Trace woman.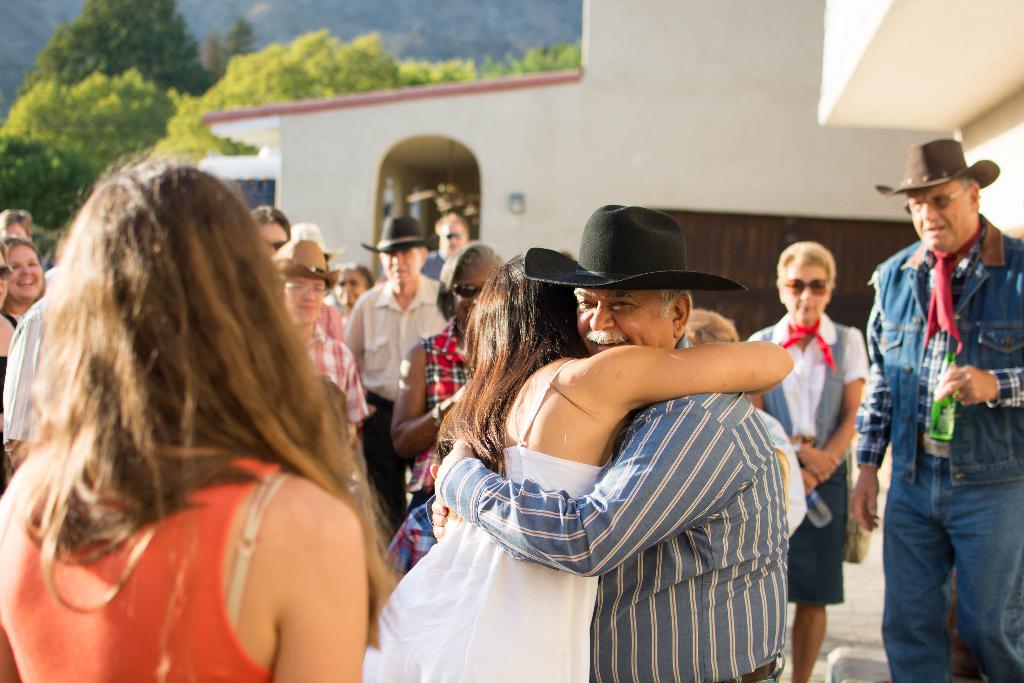
Traced to 394:197:817:673.
